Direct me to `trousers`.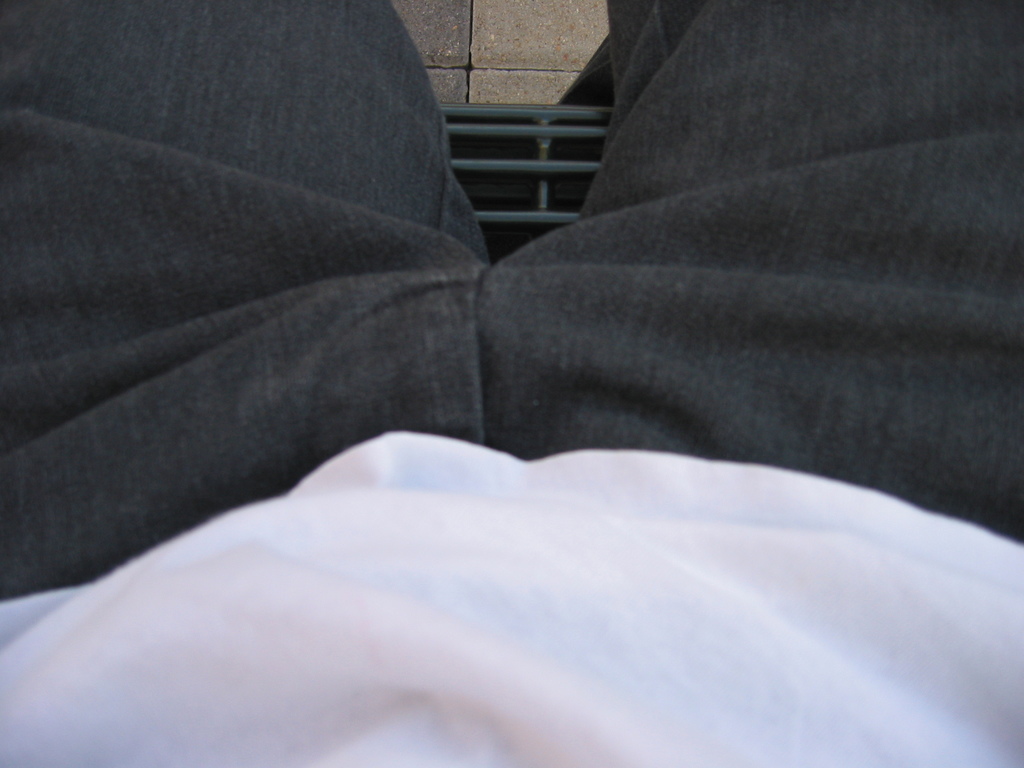
Direction: box=[0, 1, 1023, 593].
